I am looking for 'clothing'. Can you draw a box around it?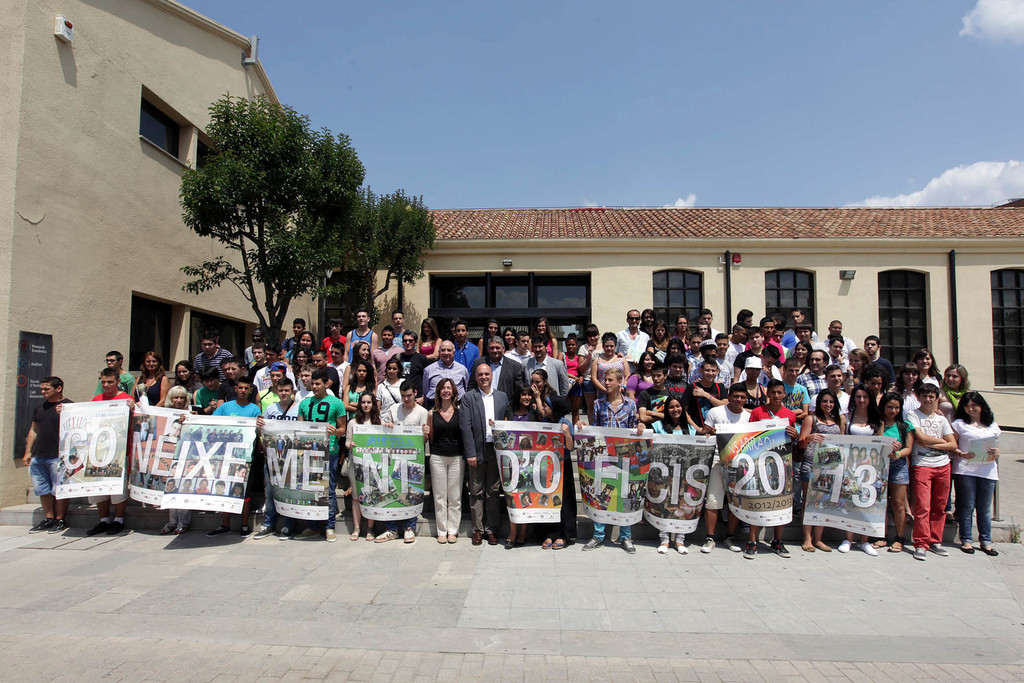
Sure, the bounding box is box(252, 362, 298, 386).
